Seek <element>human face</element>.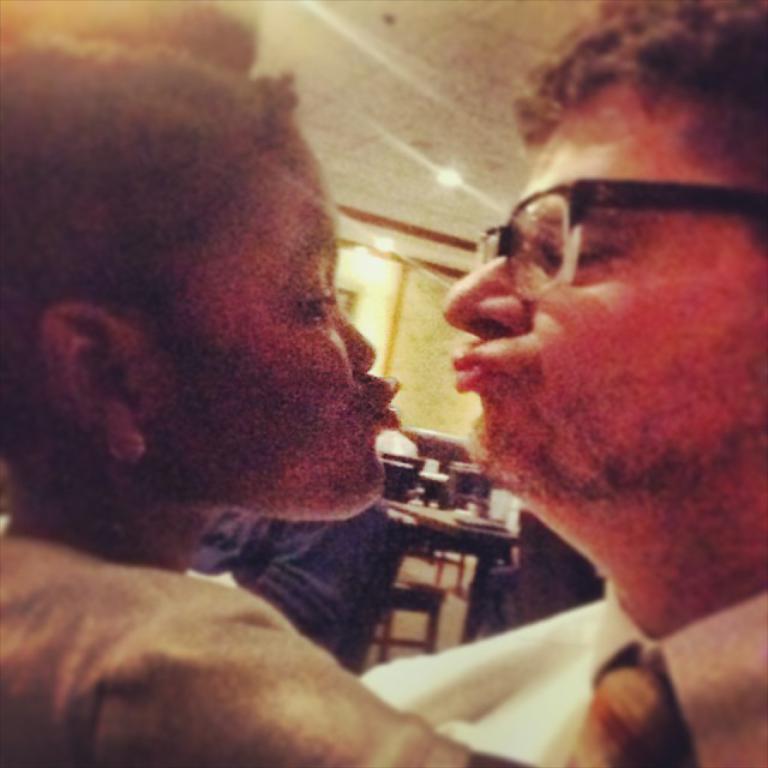
l=172, t=124, r=398, b=520.
